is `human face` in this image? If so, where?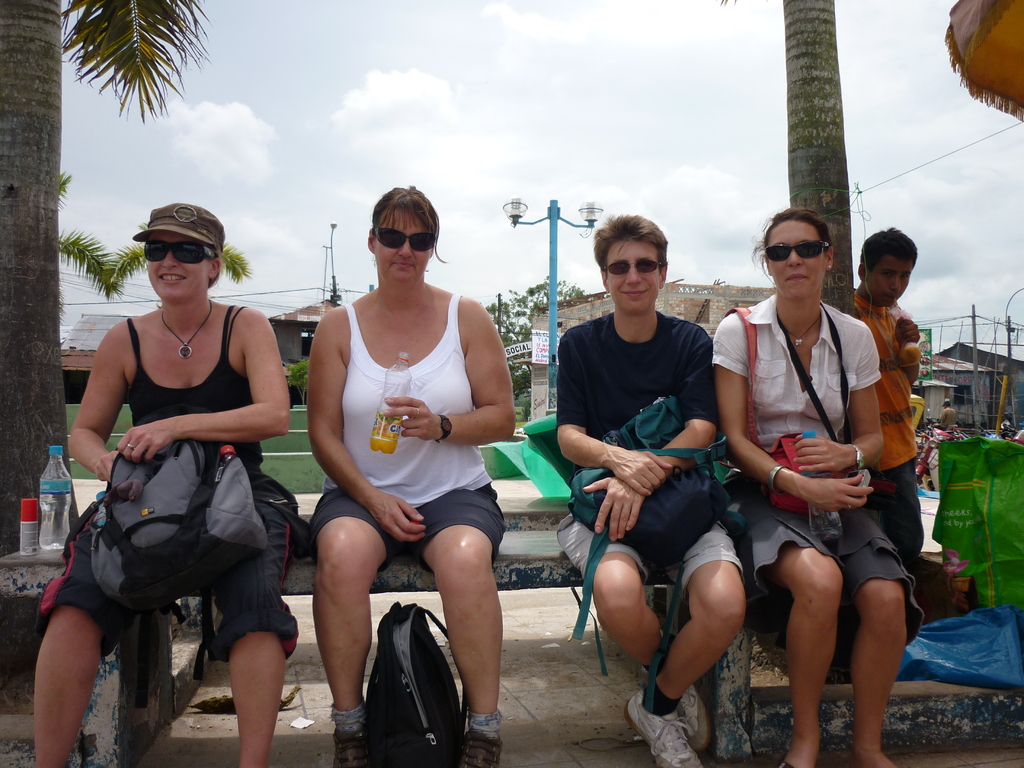
Yes, at crop(768, 219, 825, 292).
